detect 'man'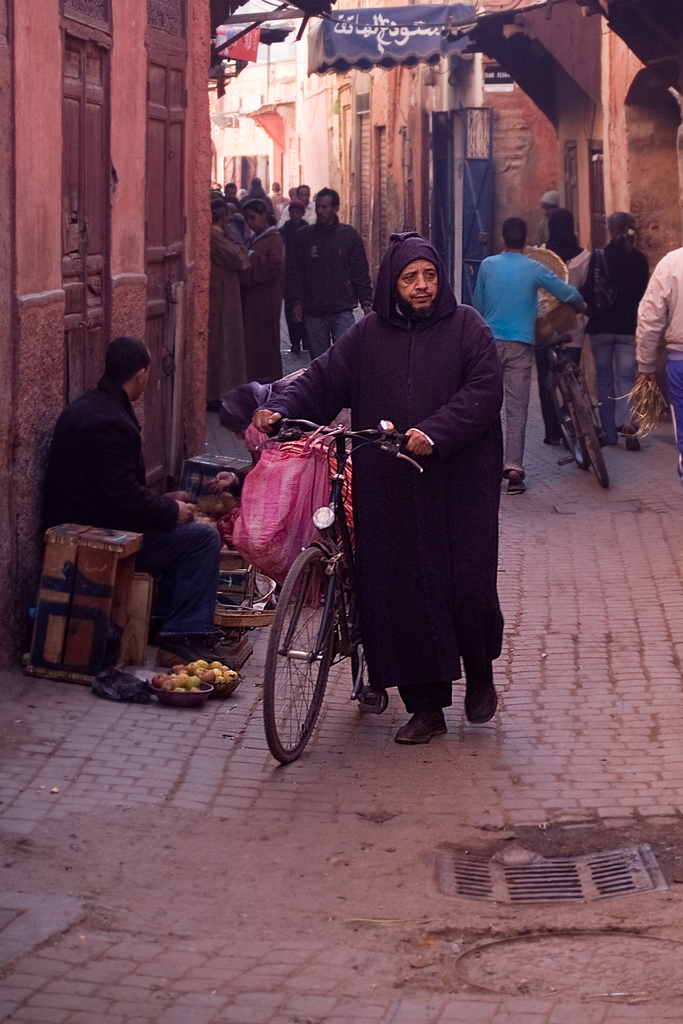
bbox=(208, 204, 238, 366)
